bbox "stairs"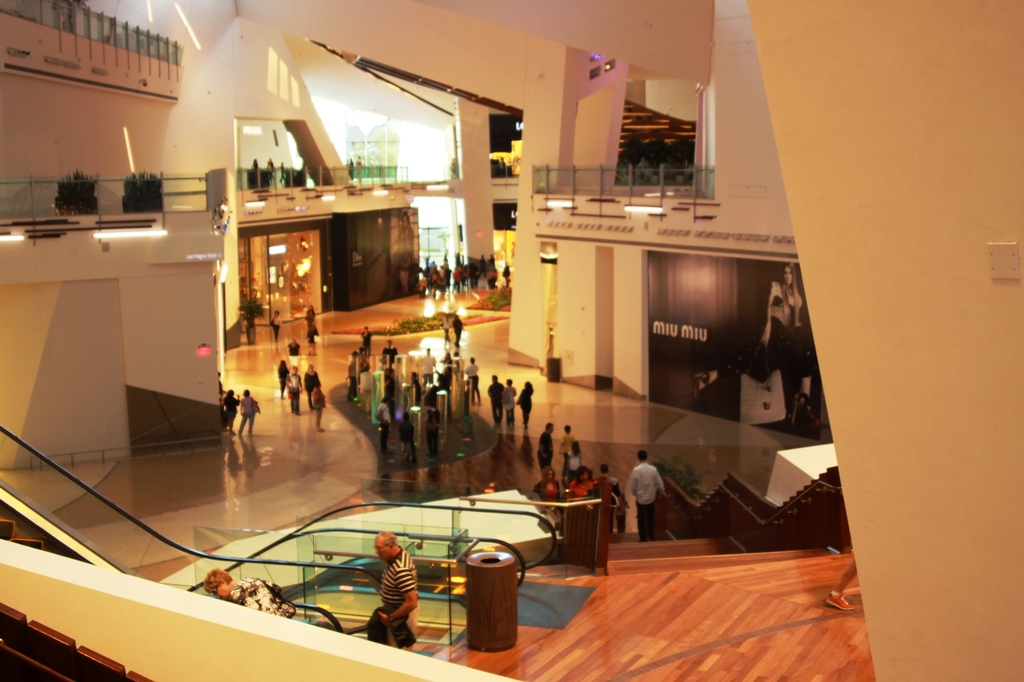
select_region(0, 510, 59, 556)
